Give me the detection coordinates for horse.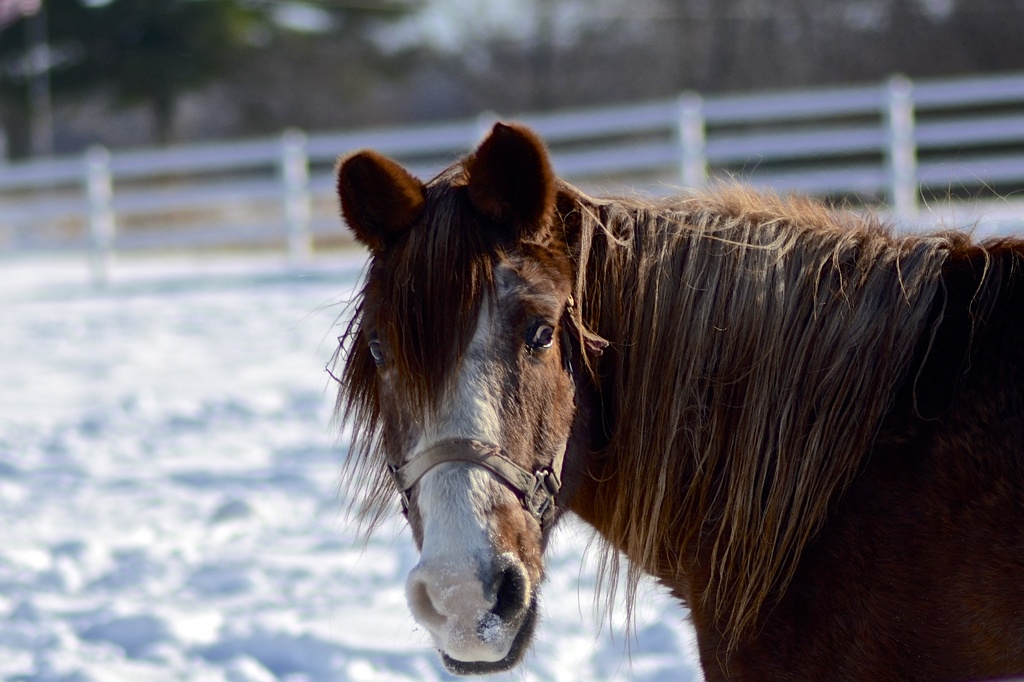
pyautogui.locateOnScreen(326, 118, 1023, 681).
